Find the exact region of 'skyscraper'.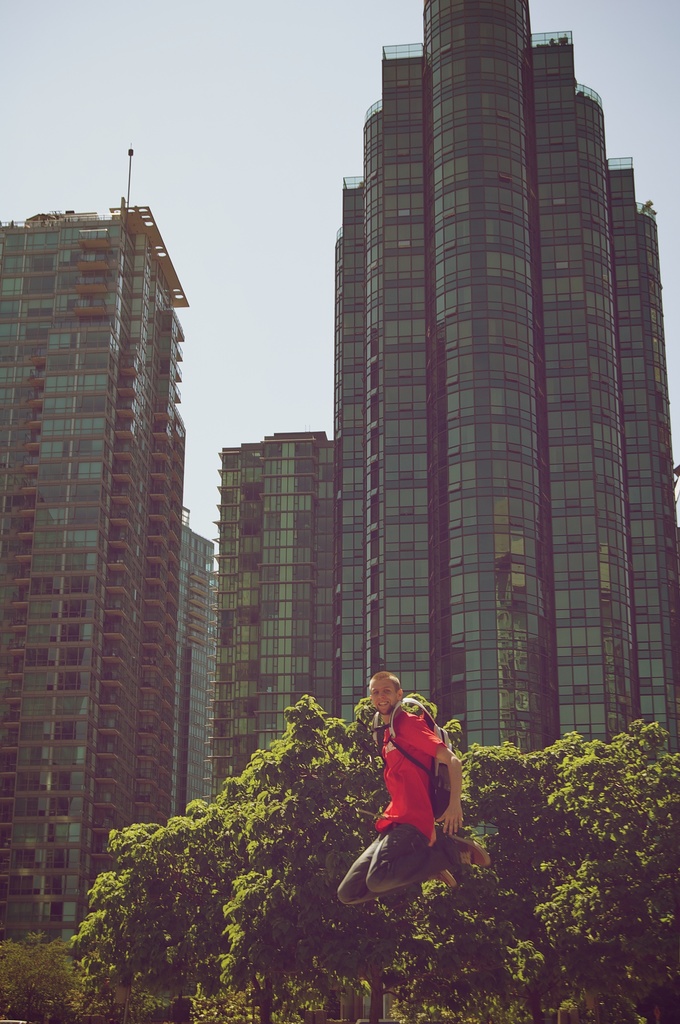
Exact region: left=332, top=0, right=676, bottom=755.
